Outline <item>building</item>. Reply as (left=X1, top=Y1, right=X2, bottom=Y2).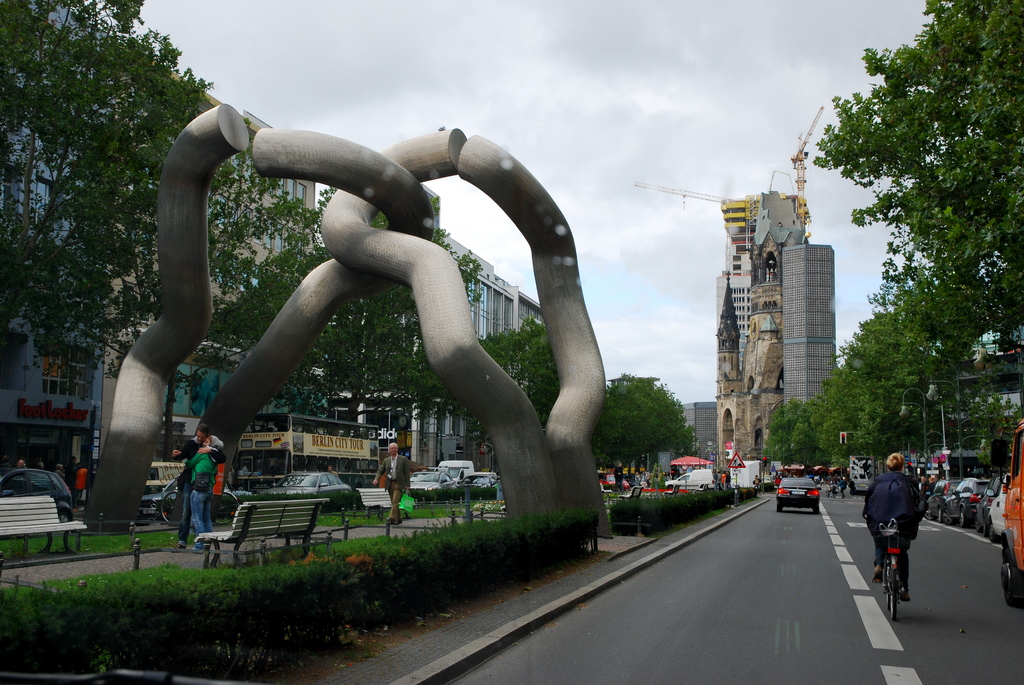
(left=88, top=50, right=320, bottom=464).
